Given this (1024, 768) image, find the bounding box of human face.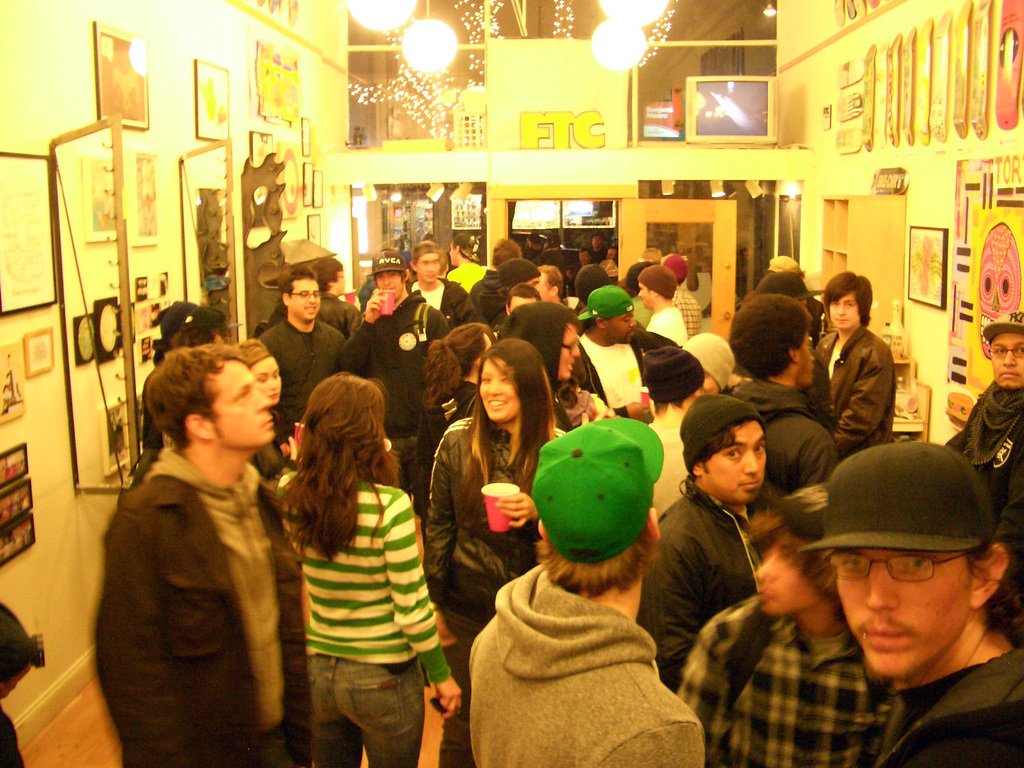
bbox=(260, 360, 275, 406).
